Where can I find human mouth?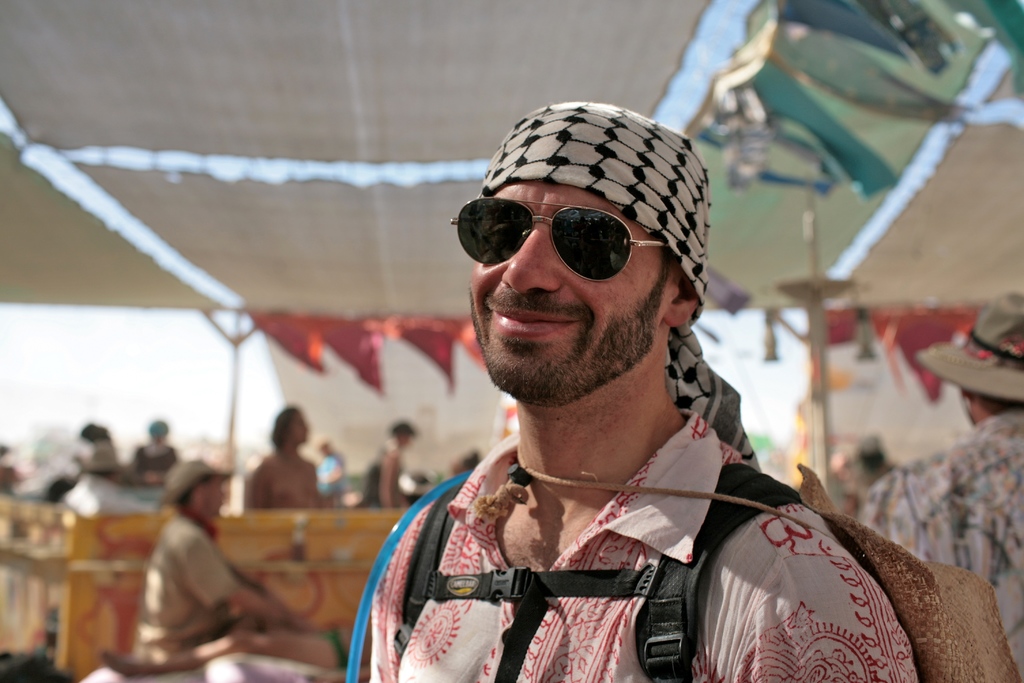
You can find it at bbox=(493, 311, 570, 337).
